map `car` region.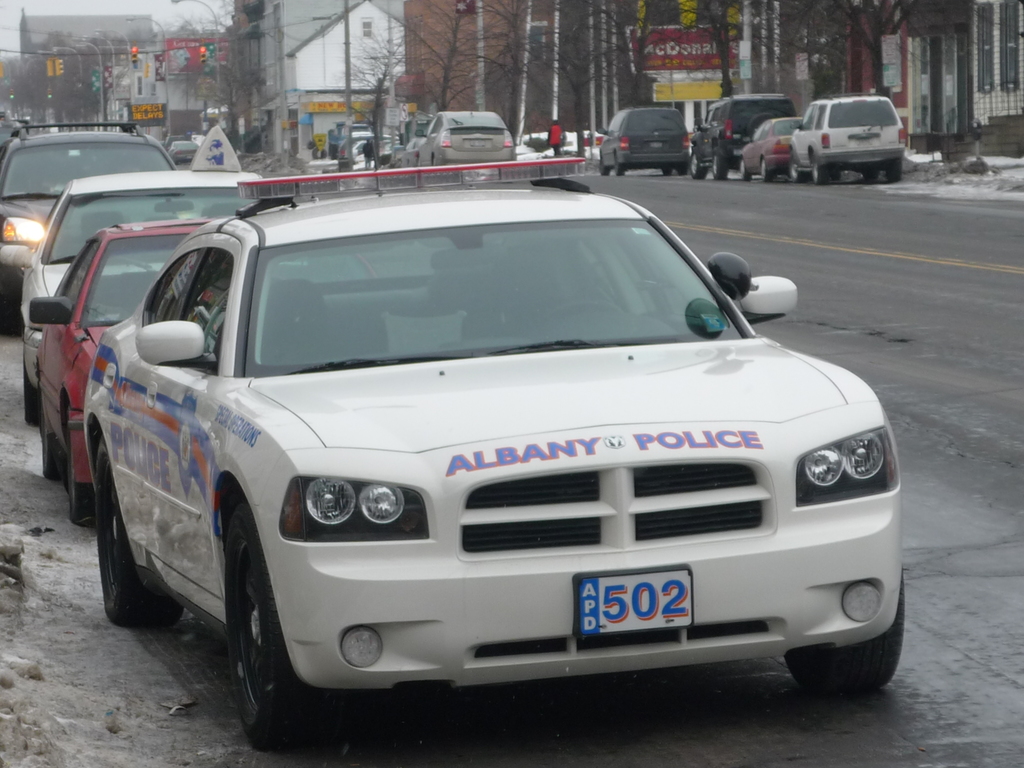
Mapped to bbox=(29, 212, 231, 523).
